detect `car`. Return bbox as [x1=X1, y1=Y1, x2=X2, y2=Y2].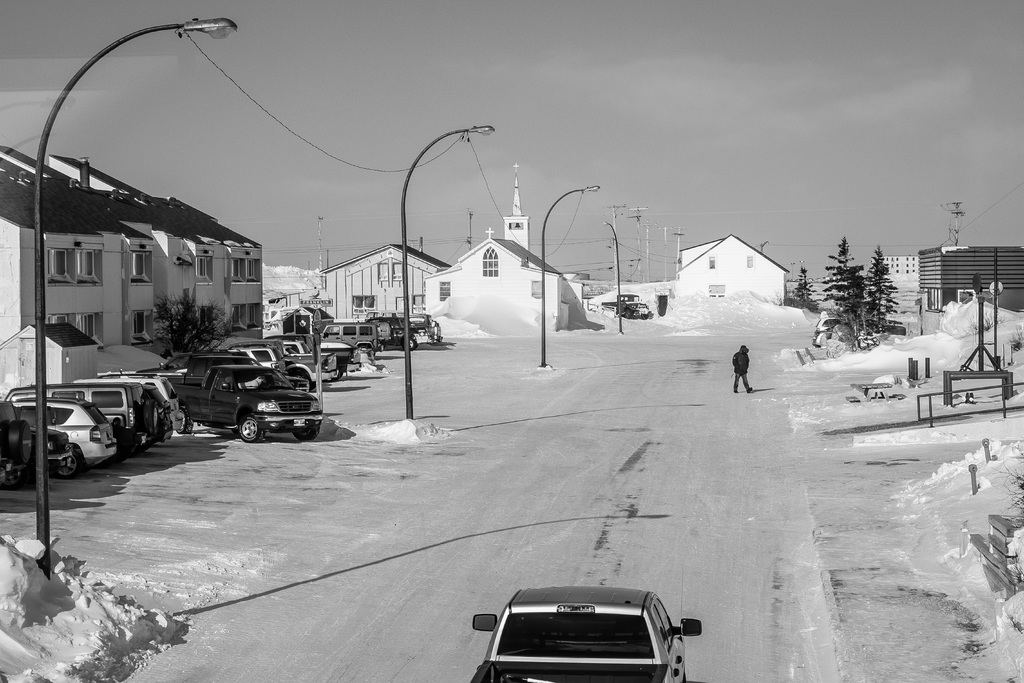
[x1=471, y1=582, x2=710, y2=682].
